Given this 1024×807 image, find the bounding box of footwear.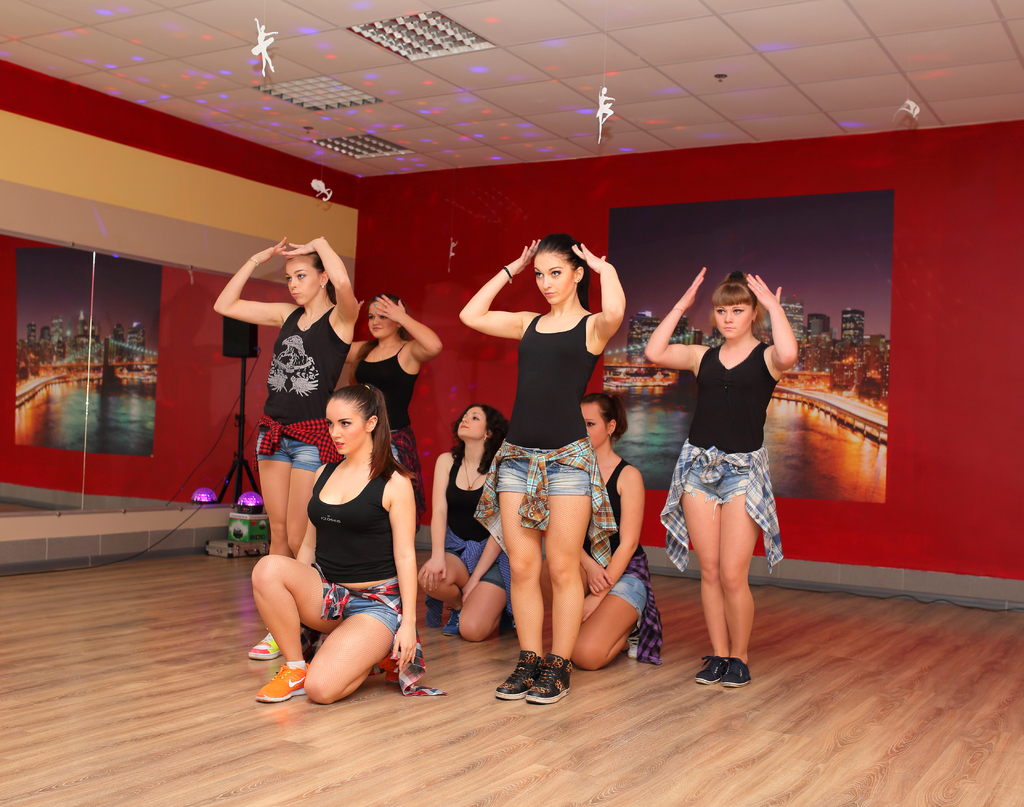
(x1=376, y1=648, x2=404, y2=685).
